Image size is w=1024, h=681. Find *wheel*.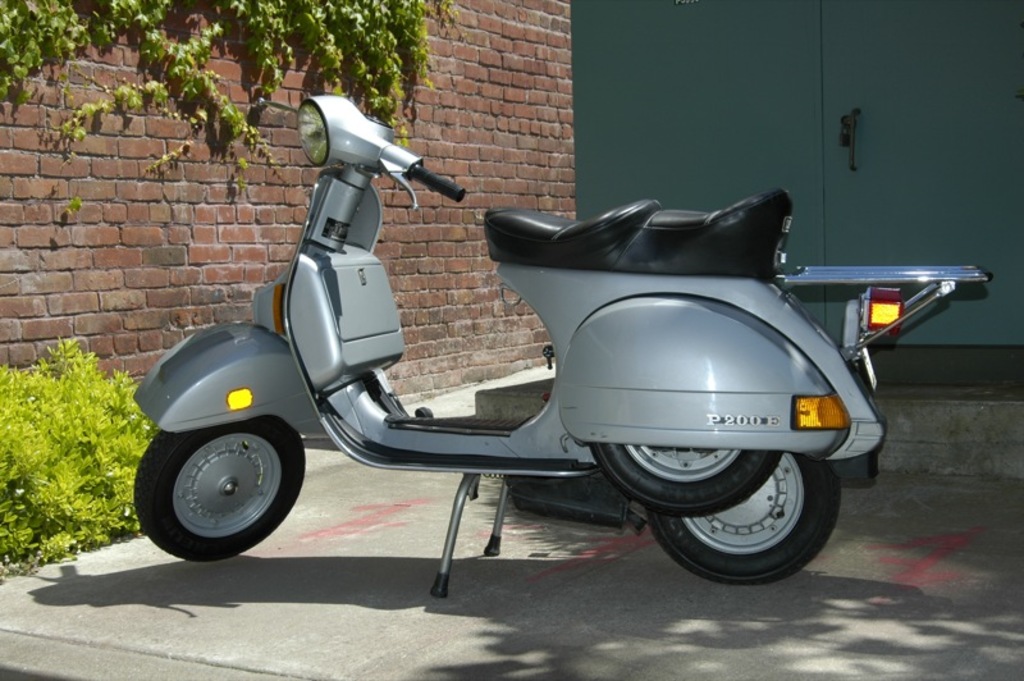
Rect(140, 411, 298, 556).
